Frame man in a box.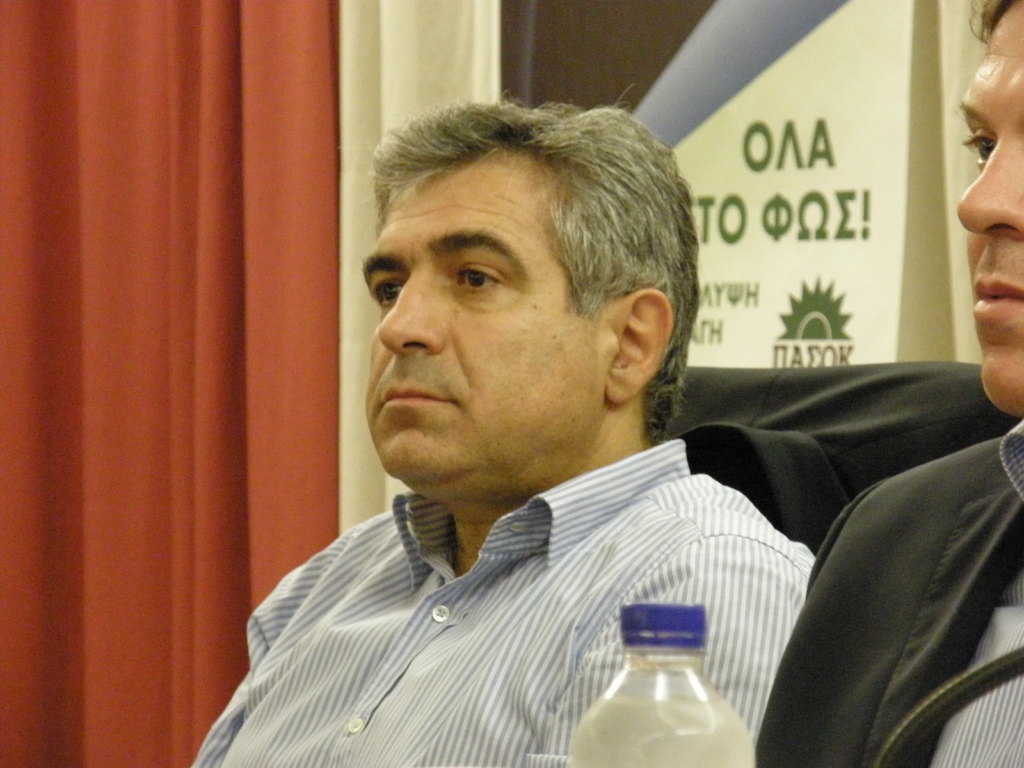
<bbox>193, 116, 933, 758</bbox>.
